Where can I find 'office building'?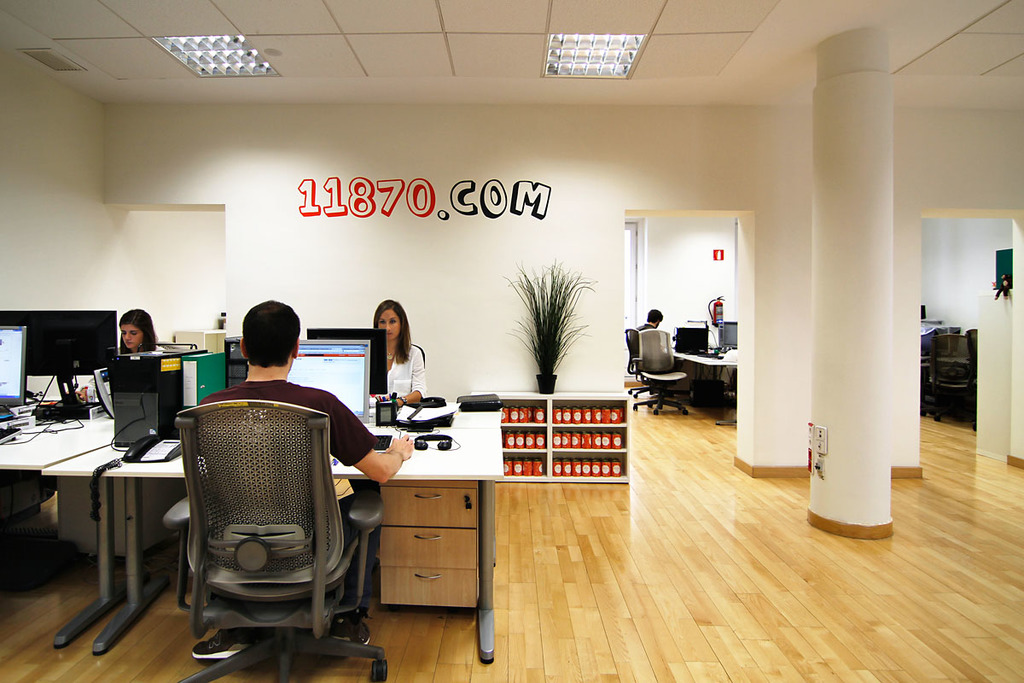
You can find it at box(611, 221, 757, 424).
